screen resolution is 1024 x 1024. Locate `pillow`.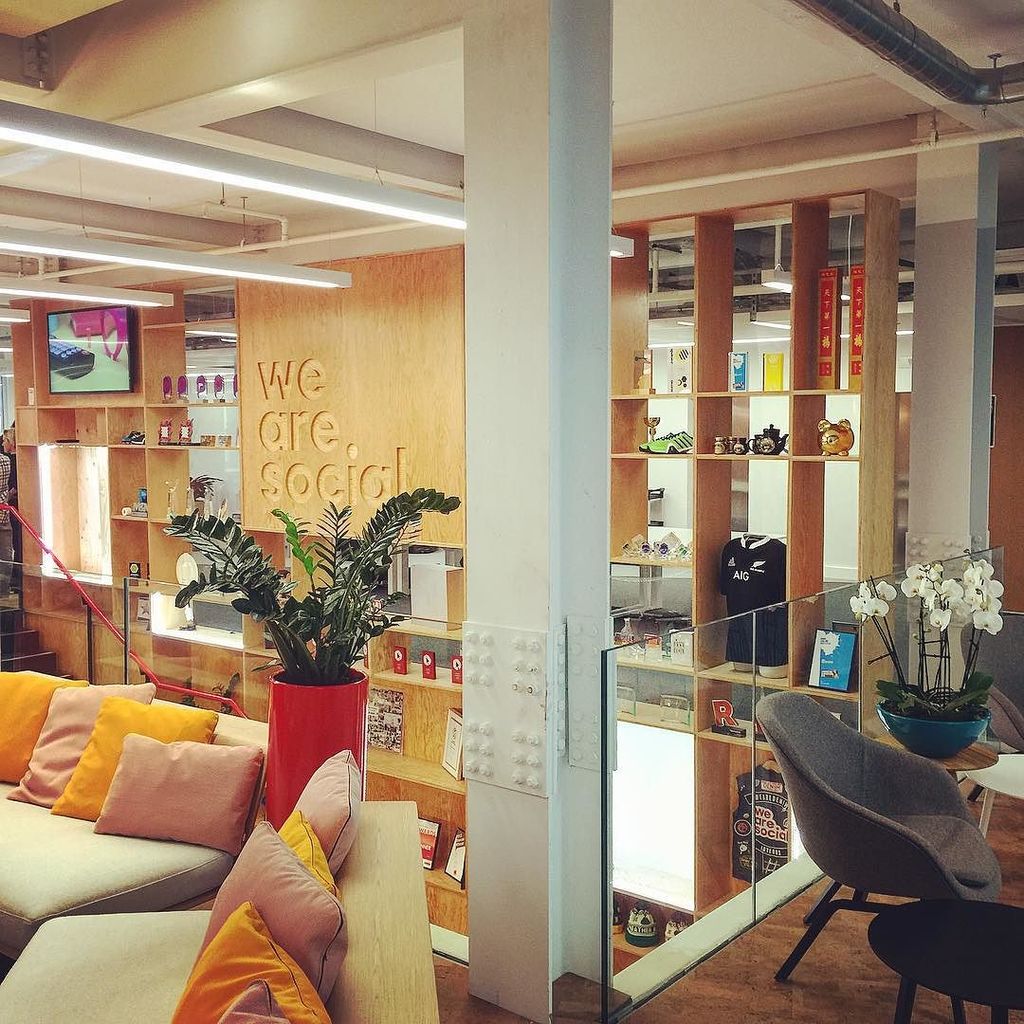
detection(47, 696, 217, 818).
